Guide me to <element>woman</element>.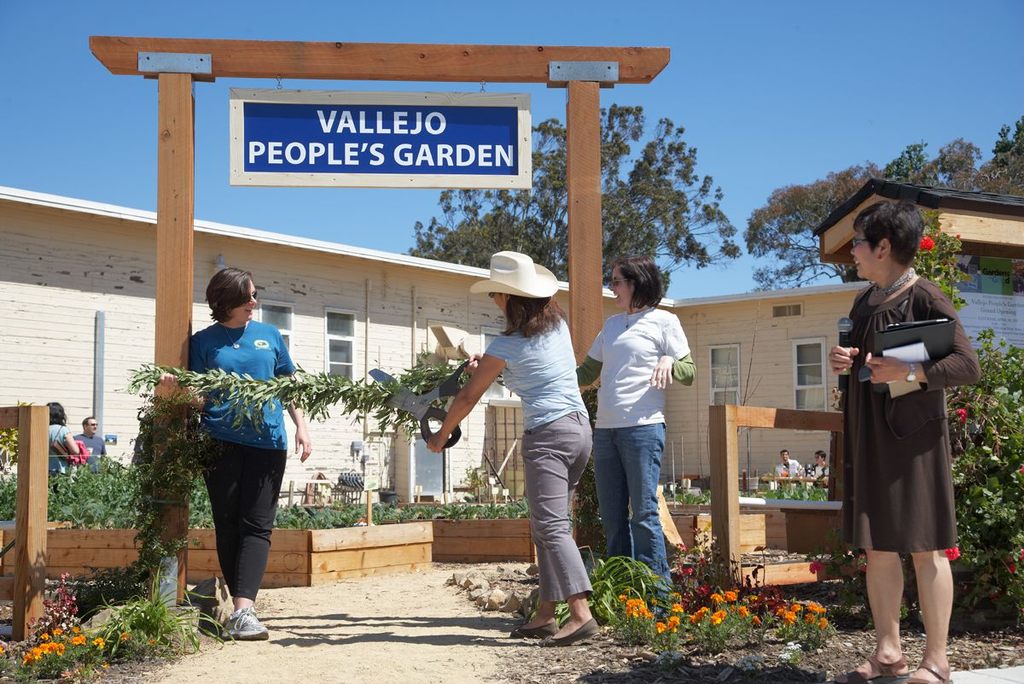
Guidance: <bbox>838, 219, 975, 679</bbox>.
